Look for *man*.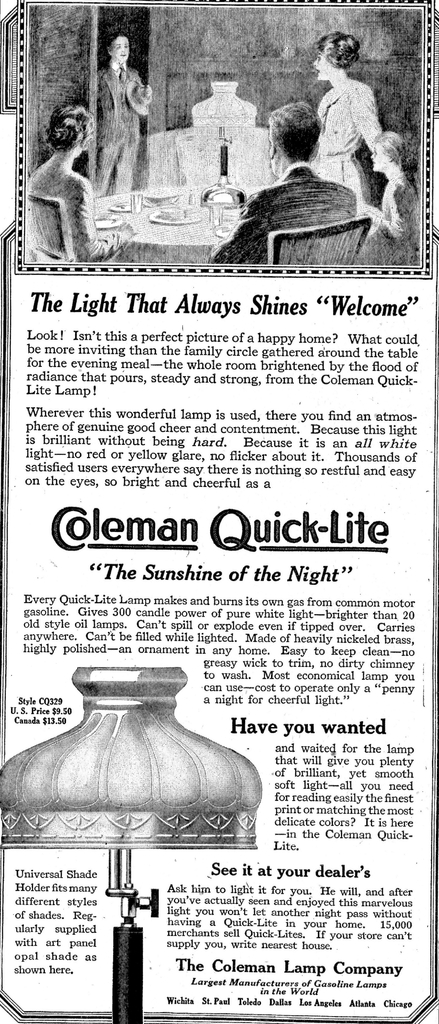
Found: rect(97, 28, 153, 198).
